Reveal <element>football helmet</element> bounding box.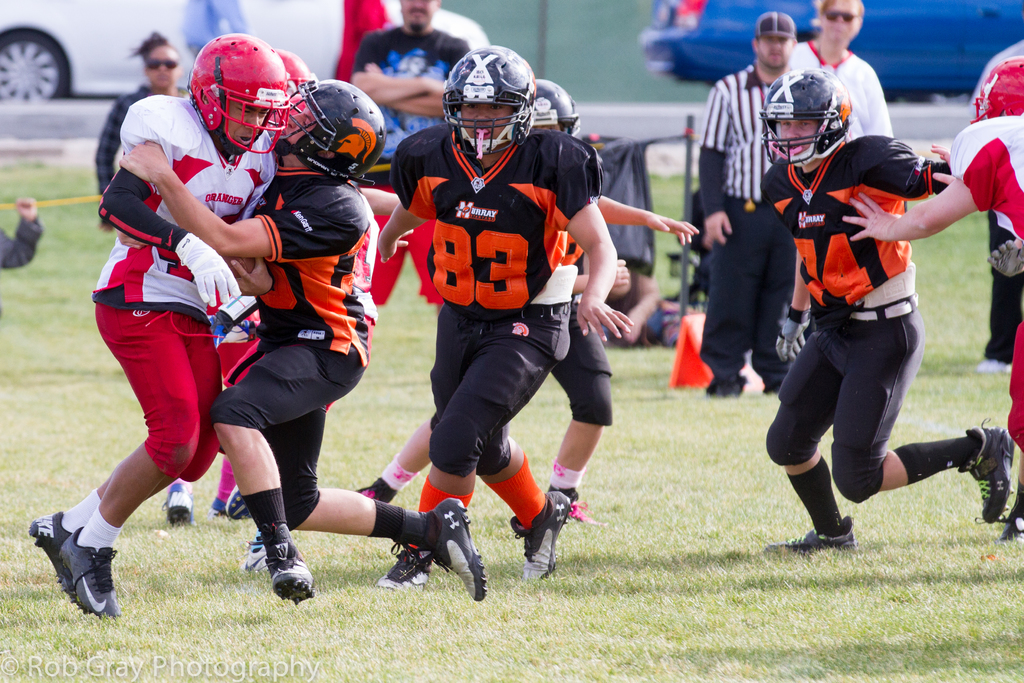
Revealed: {"x1": 761, "y1": 68, "x2": 852, "y2": 168}.
